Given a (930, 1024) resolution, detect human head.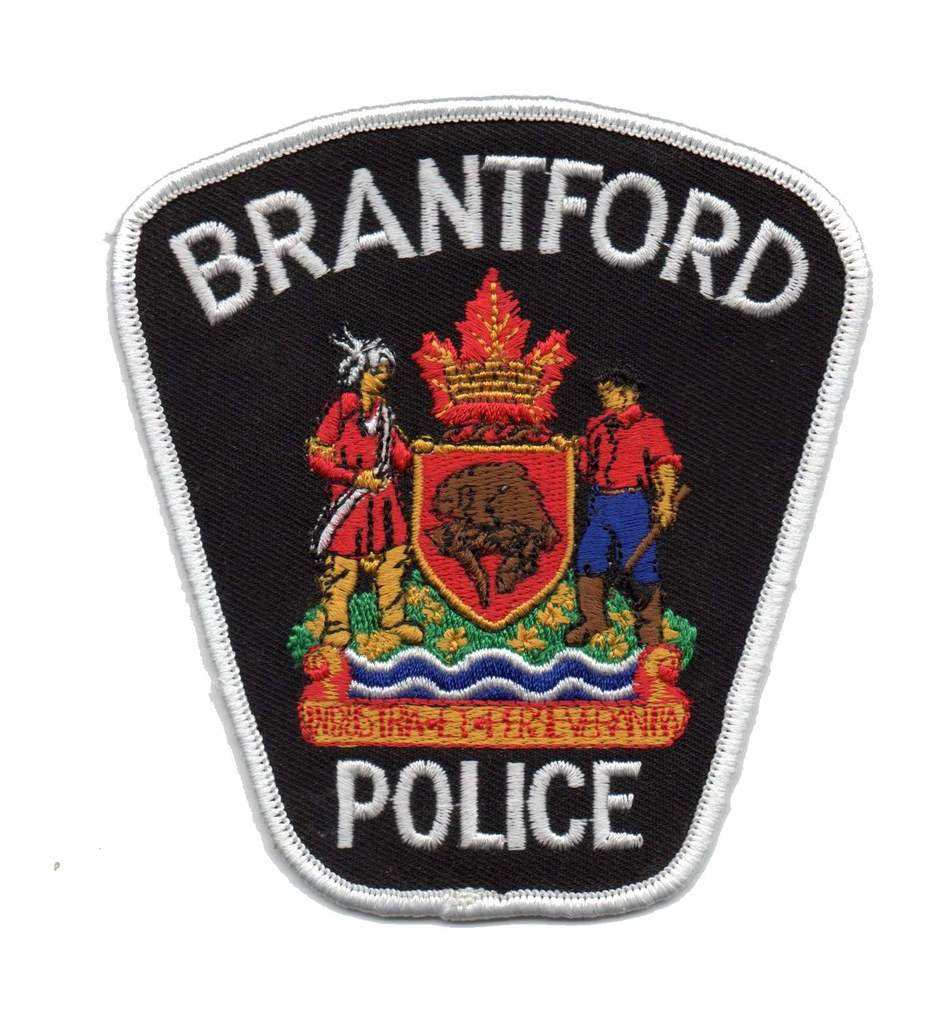
l=593, t=365, r=644, b=412.
